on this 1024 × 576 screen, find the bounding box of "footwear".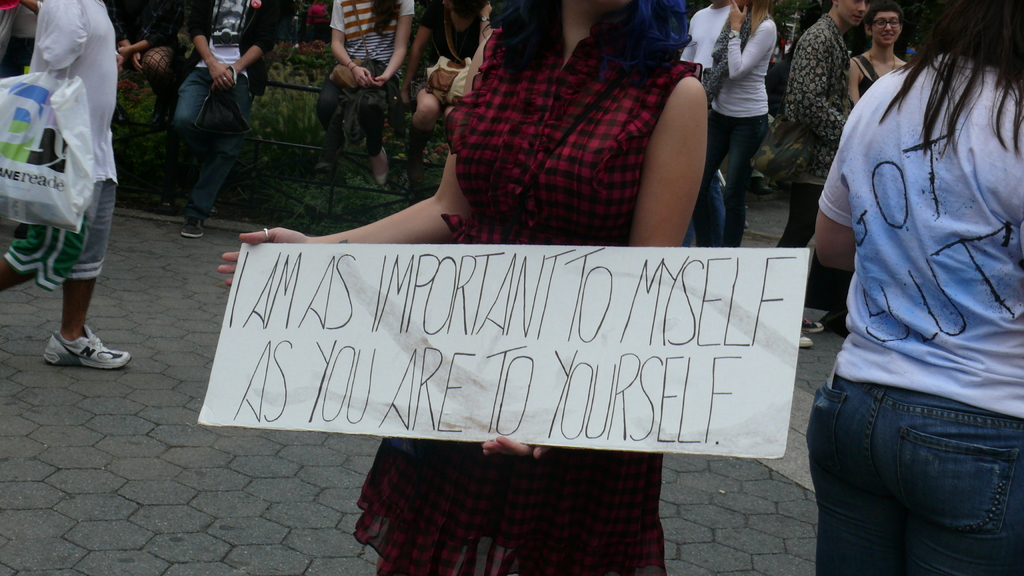
Bounding box: [803, 315, 824, 335].
